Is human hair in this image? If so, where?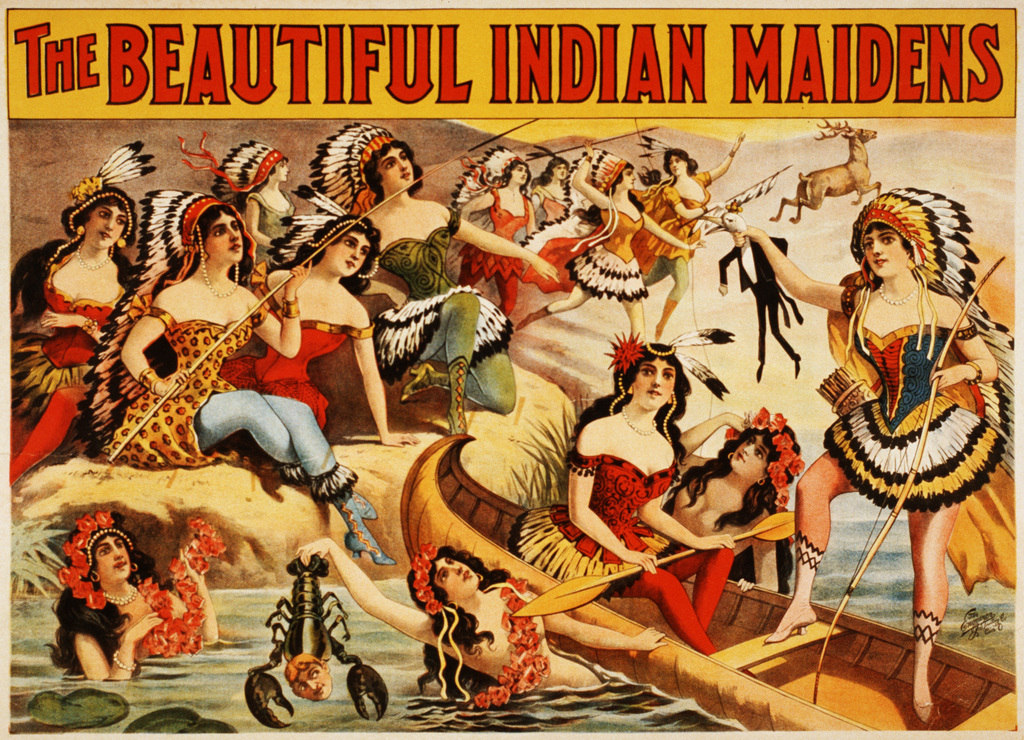
Yes, at bbox(362, 142, 428, 203).
